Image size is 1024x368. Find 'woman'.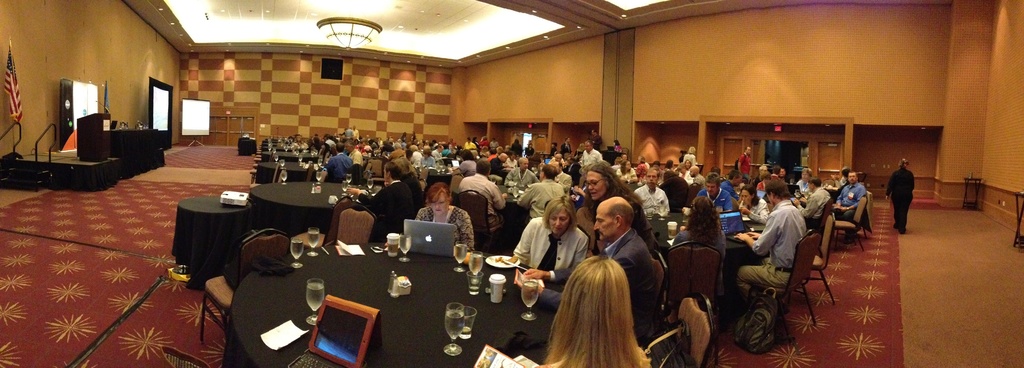
[508, 198, 593, 272].
